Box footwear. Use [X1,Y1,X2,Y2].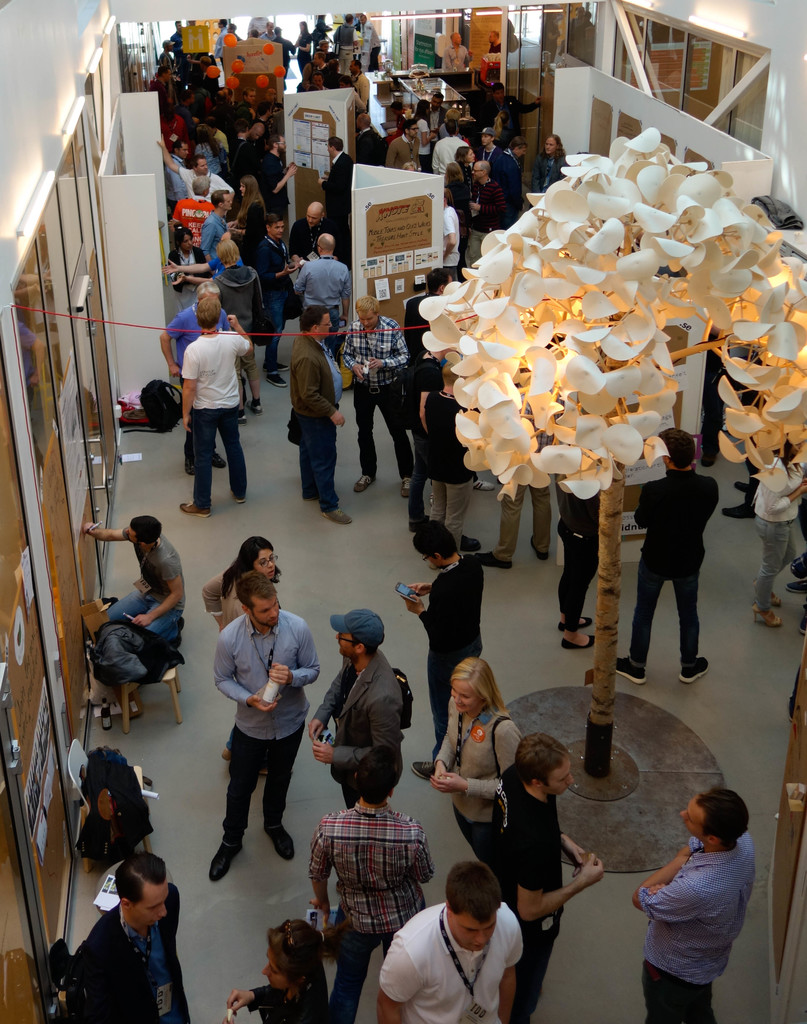
[209,822,253,884].
